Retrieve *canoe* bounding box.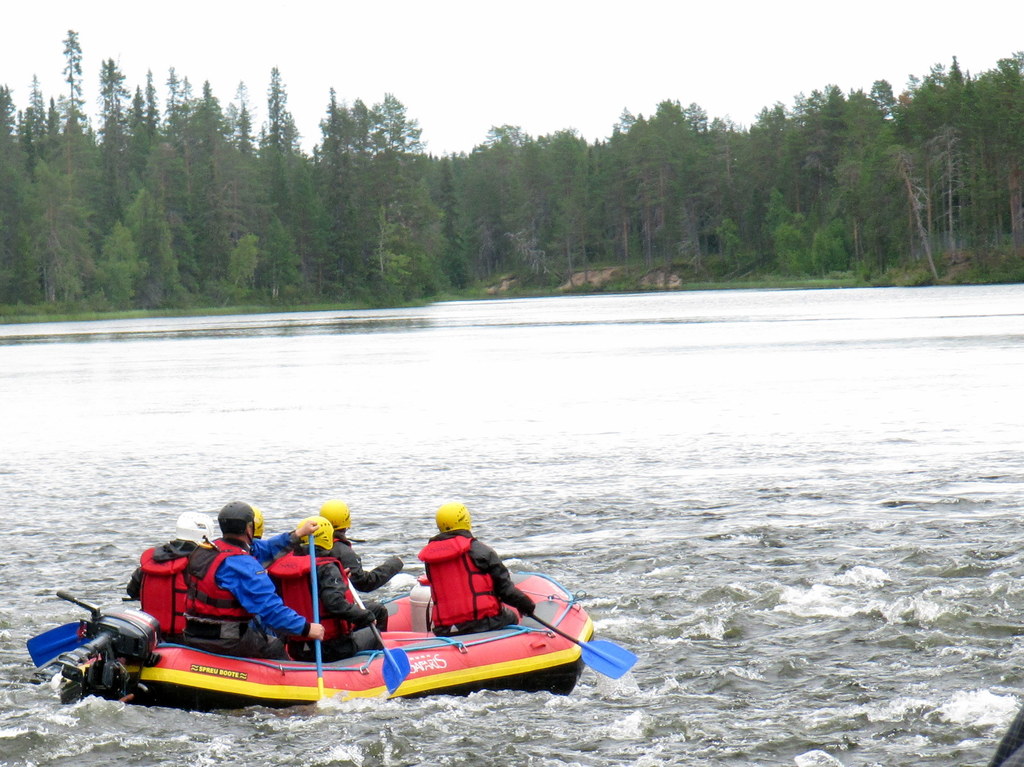
Bounding box: [left=73, top=550, right=616, bottom=715].
